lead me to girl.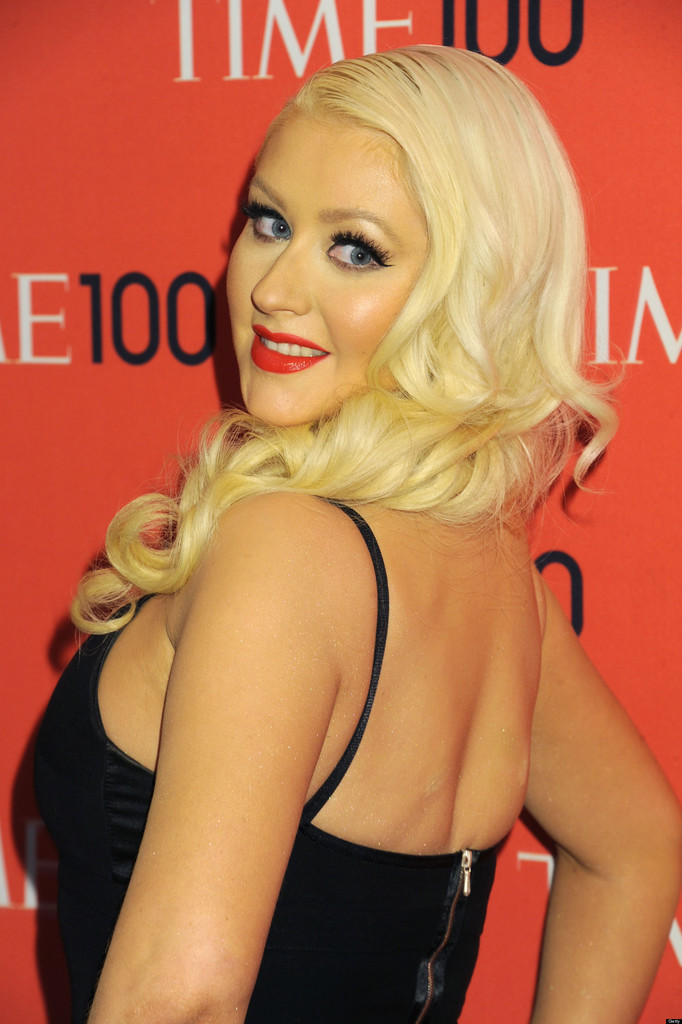
Lead to 12/43/681/1023.
